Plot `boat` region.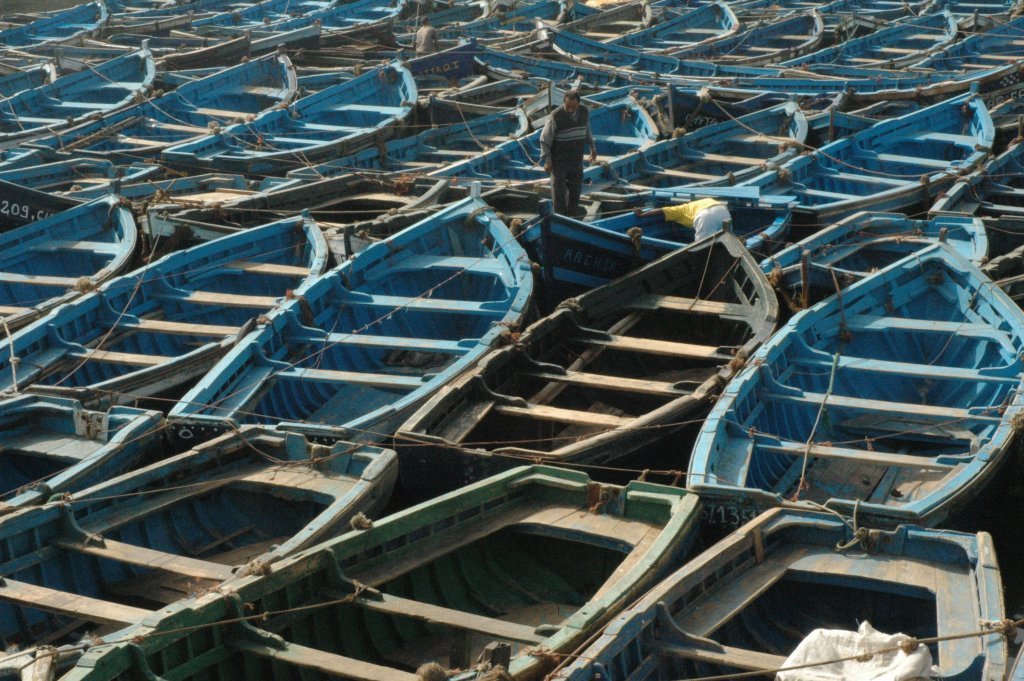
Plotted at locate(590, 99, 800, 224).
